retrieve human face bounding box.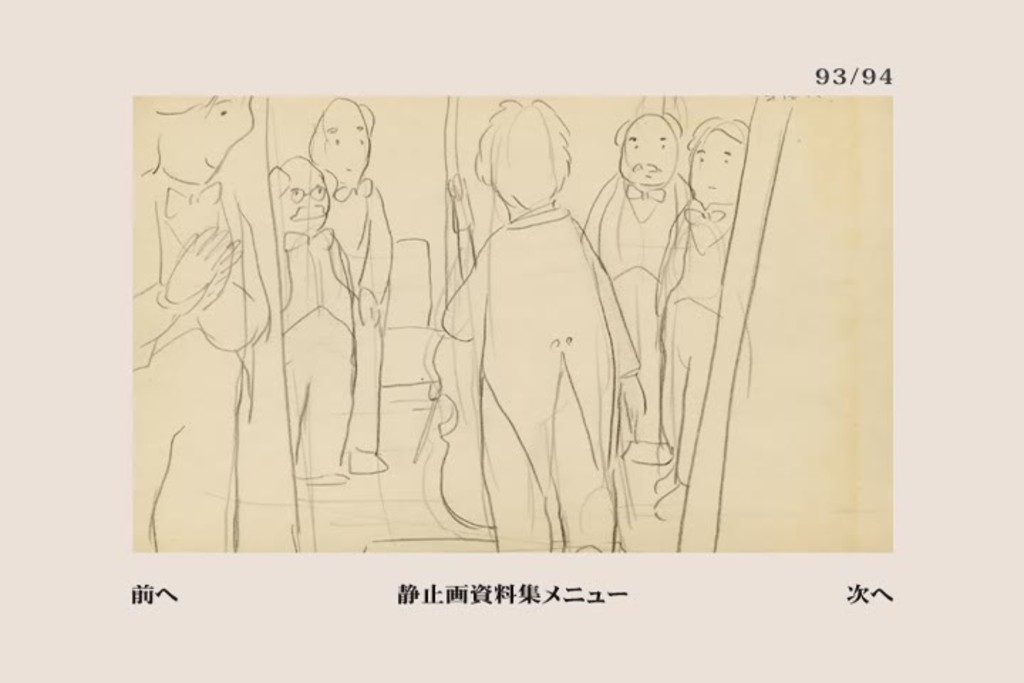
Bounding box: detection(617, 124, 677, 188).
